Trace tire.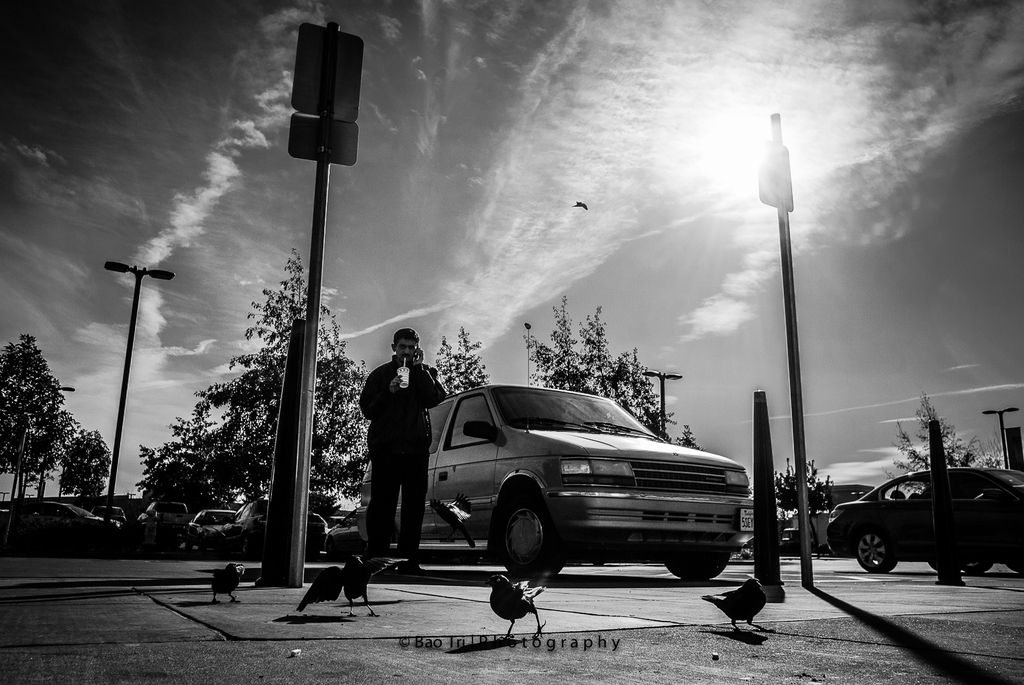
Traced to box=[666, 553, 733, 580].
